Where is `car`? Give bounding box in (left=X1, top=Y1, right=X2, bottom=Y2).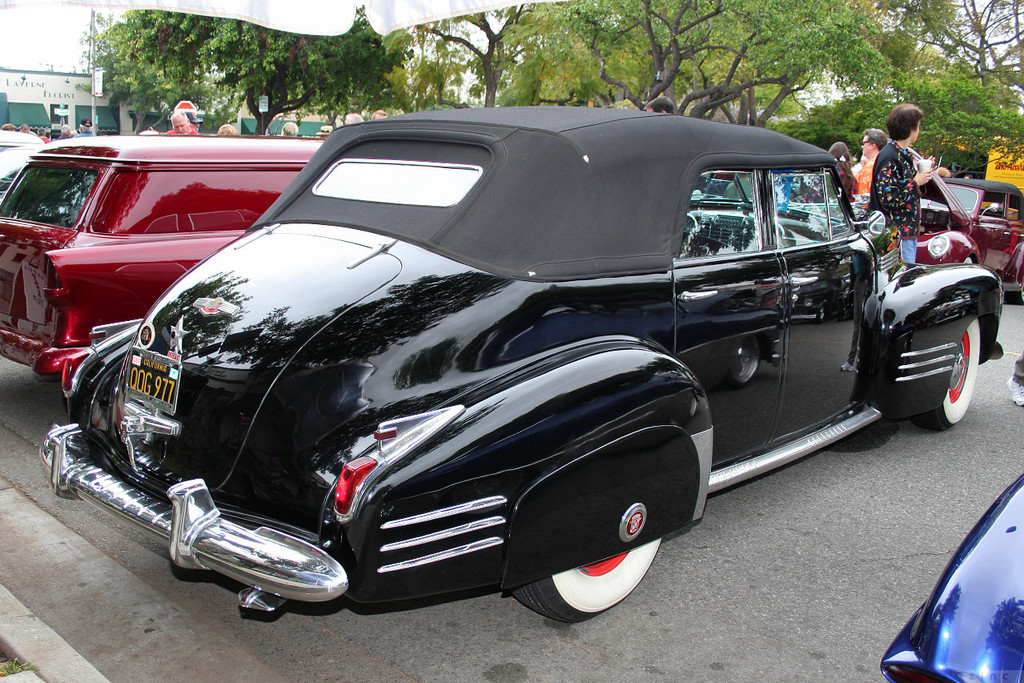
(left=902, top=163, right=1023, bottom=312).
